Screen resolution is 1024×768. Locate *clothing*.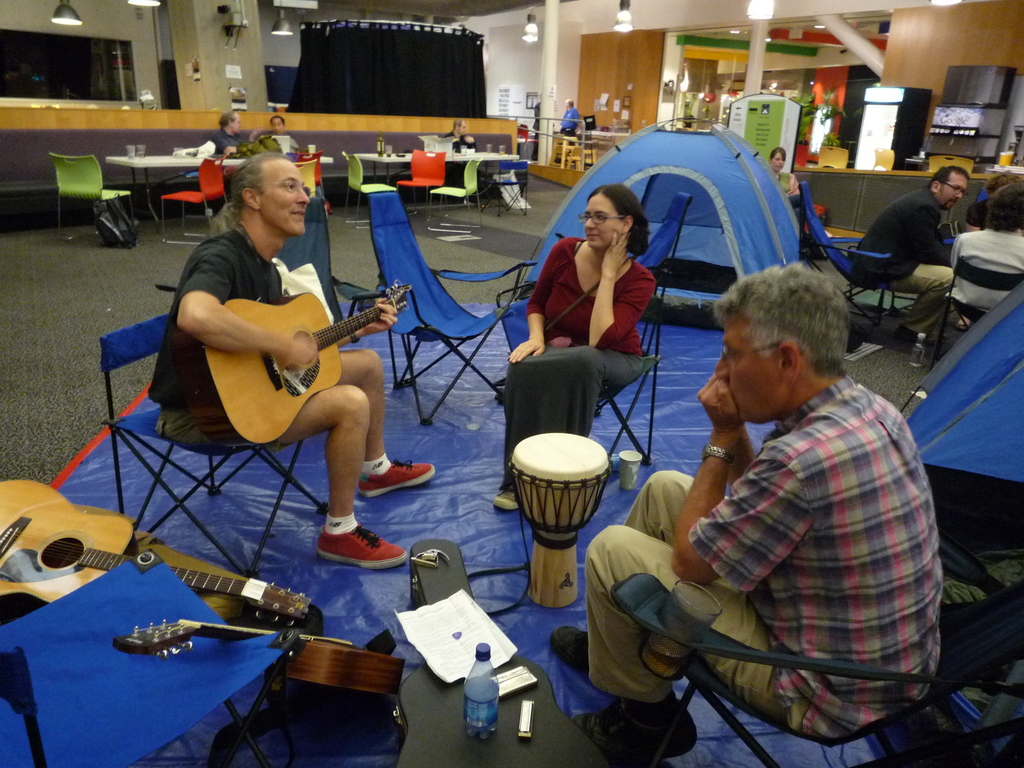
pyautogui.locateOnScreen(559, 102, 577, 135).
